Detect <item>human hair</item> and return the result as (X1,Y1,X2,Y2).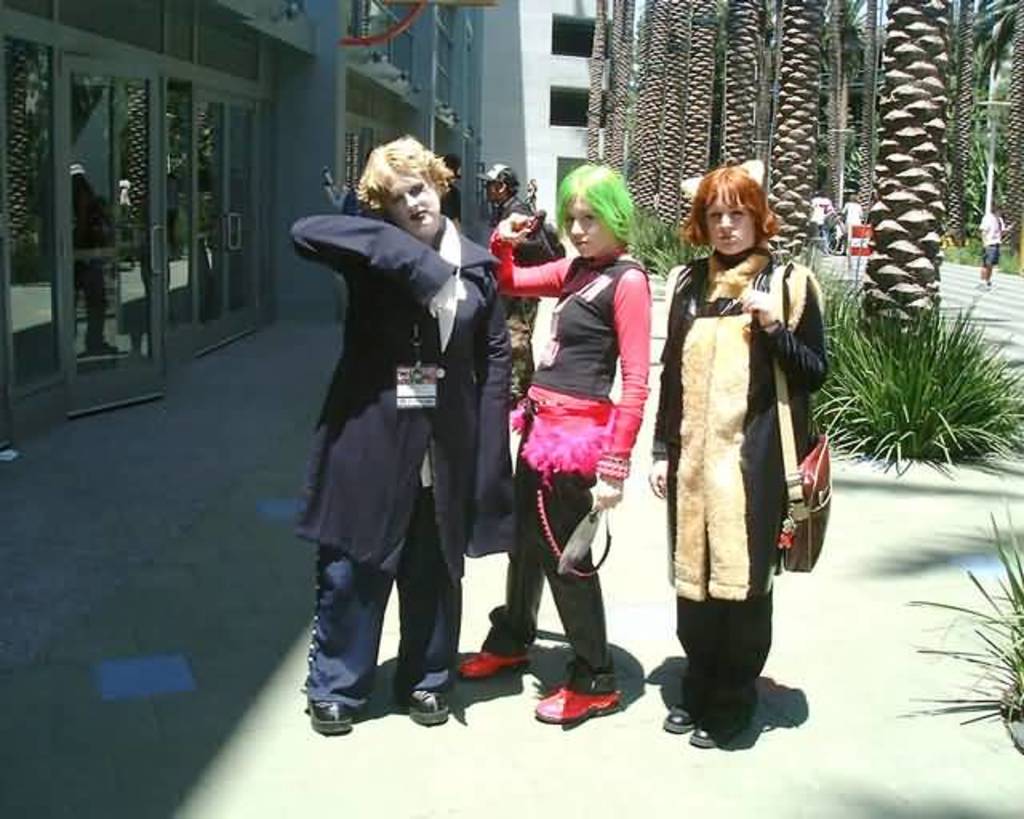
(504,178,522,203).
